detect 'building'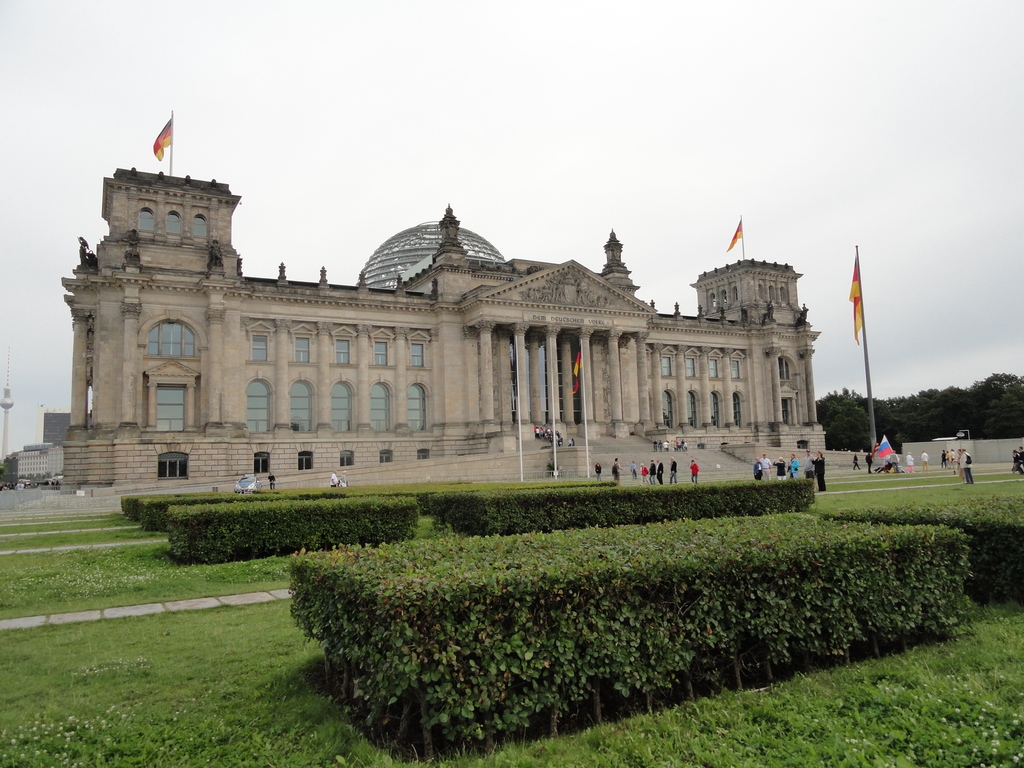
BBox(0, 441, 58, 488)
